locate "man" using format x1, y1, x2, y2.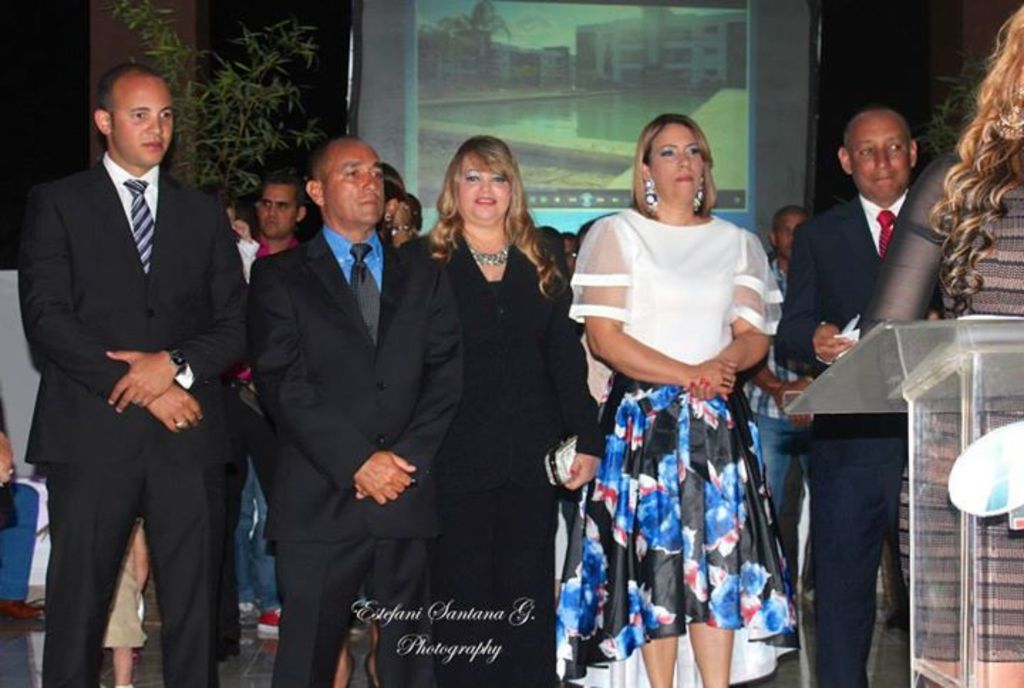
229, 173, 310, 640.
